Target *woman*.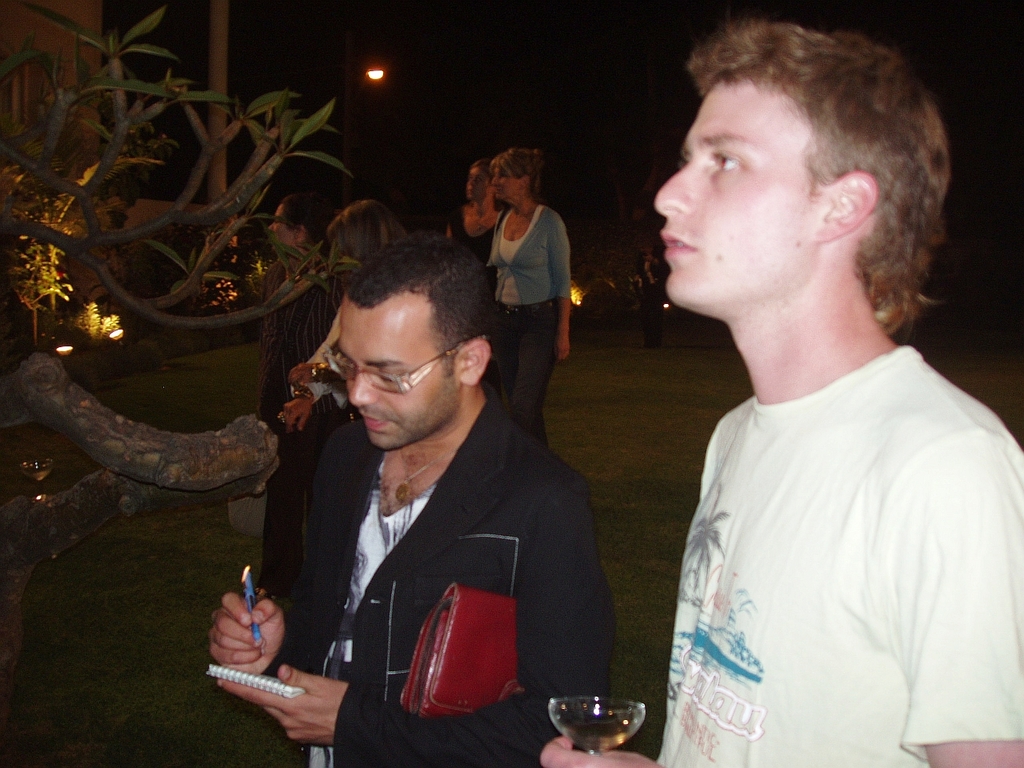
Target region: [left=270, top=197, right=413, bottom=646].
